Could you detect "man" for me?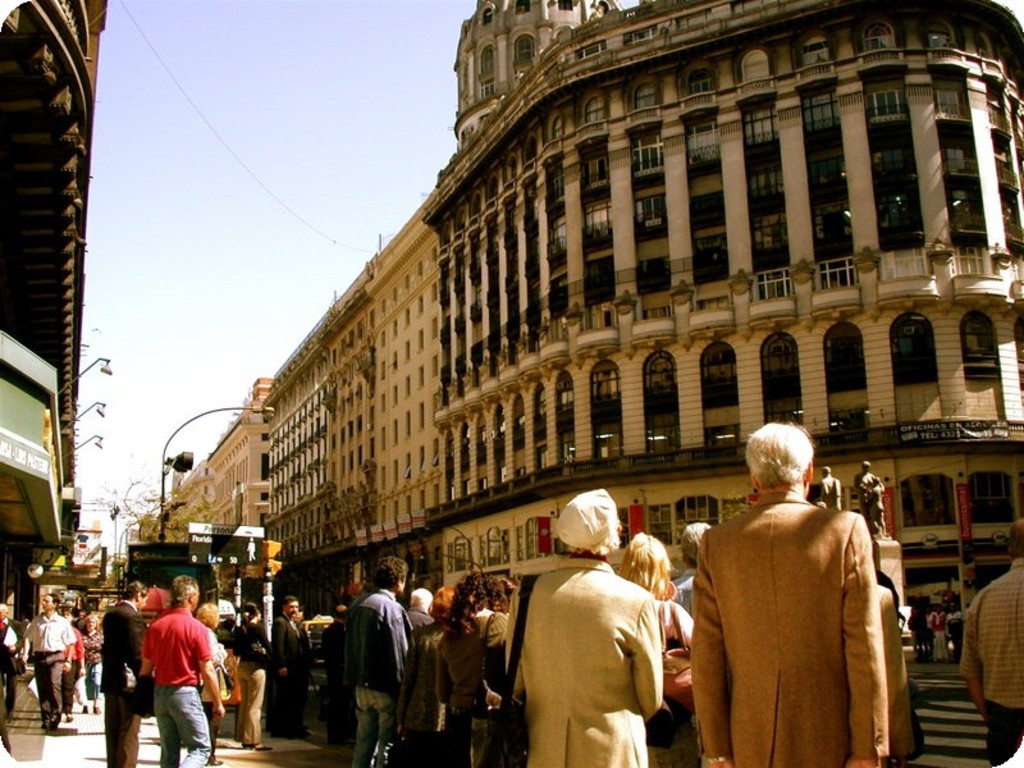
Detection result: crop(0, 604, 26, 716).
